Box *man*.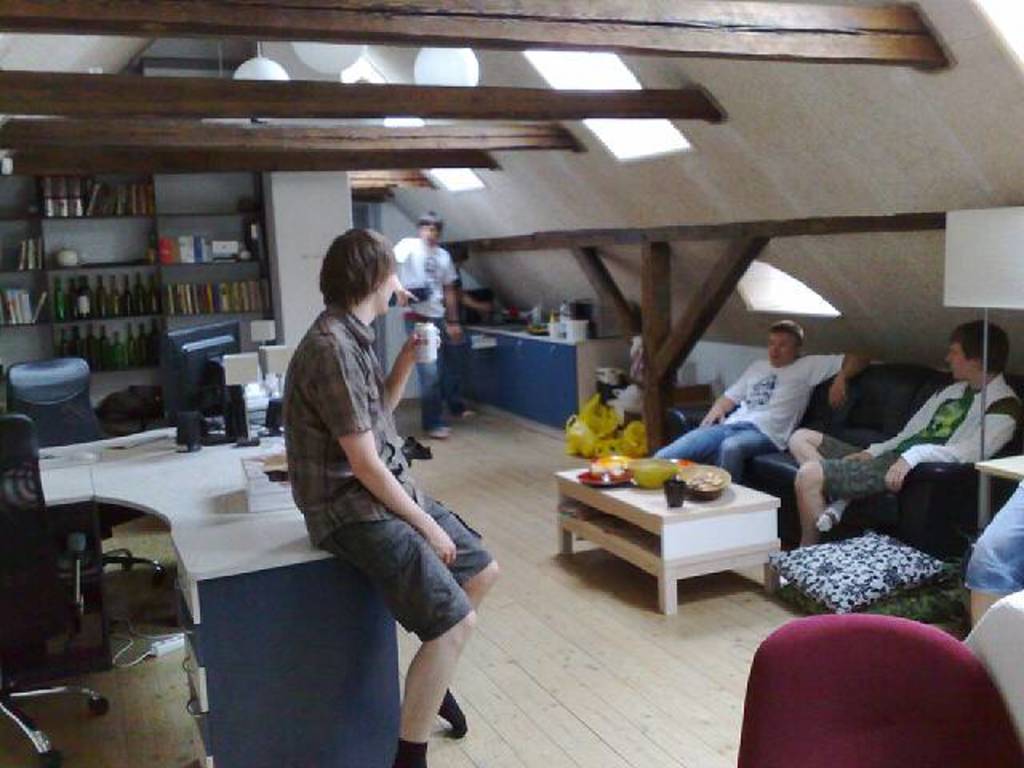
locate(648, 317, 872, 483).
